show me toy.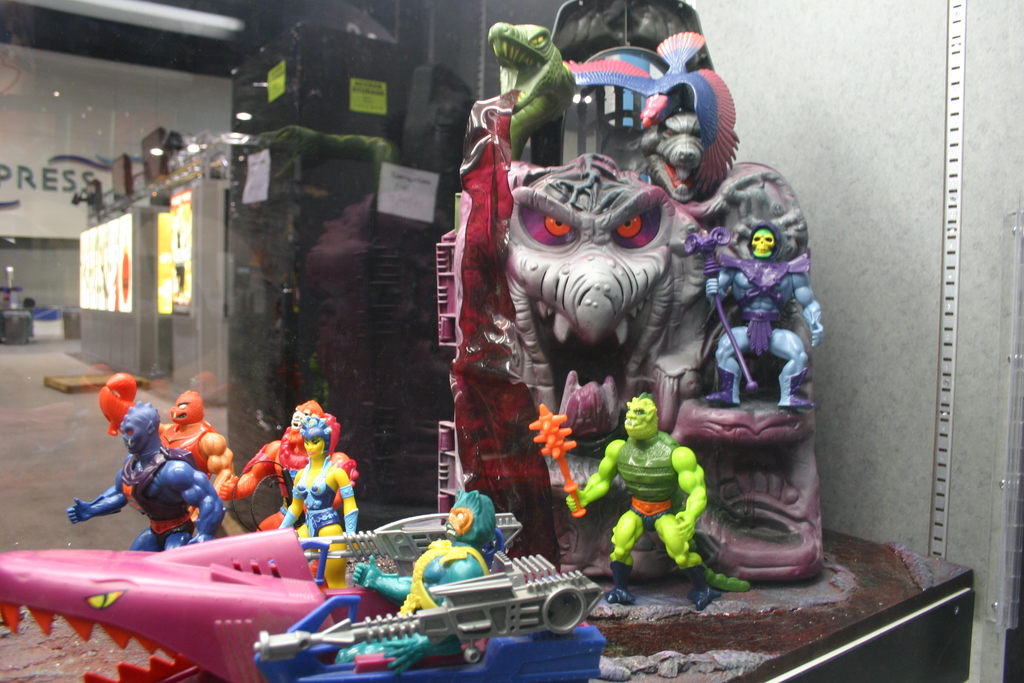
toy is here: left=238, top=400, right=360, bottom=531.
